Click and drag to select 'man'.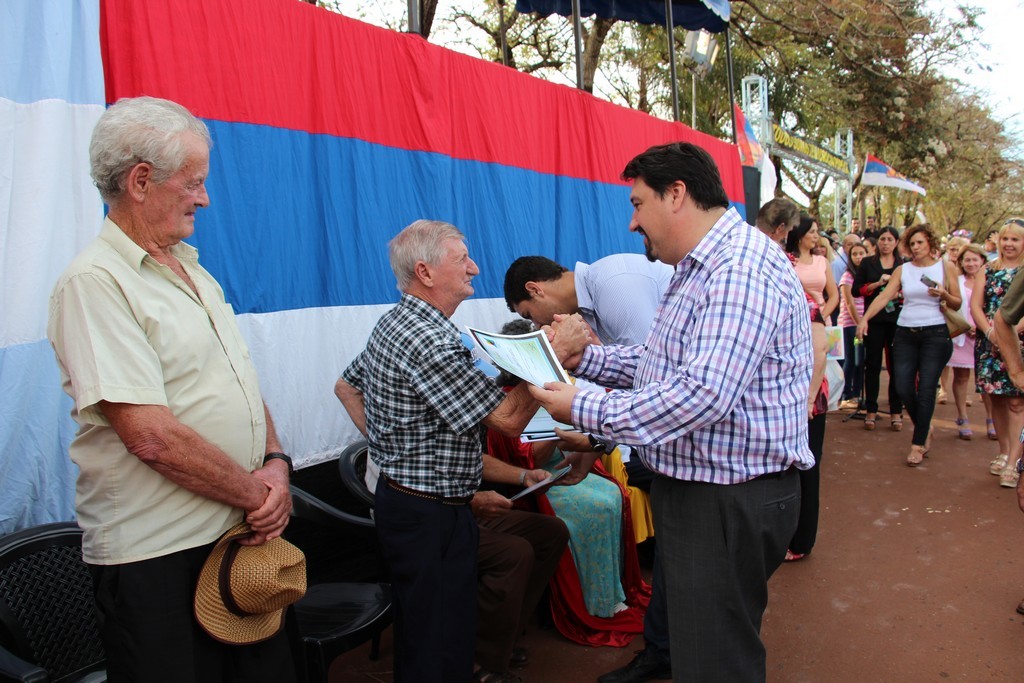
Selection: rect(49, 87, 289, 634).
